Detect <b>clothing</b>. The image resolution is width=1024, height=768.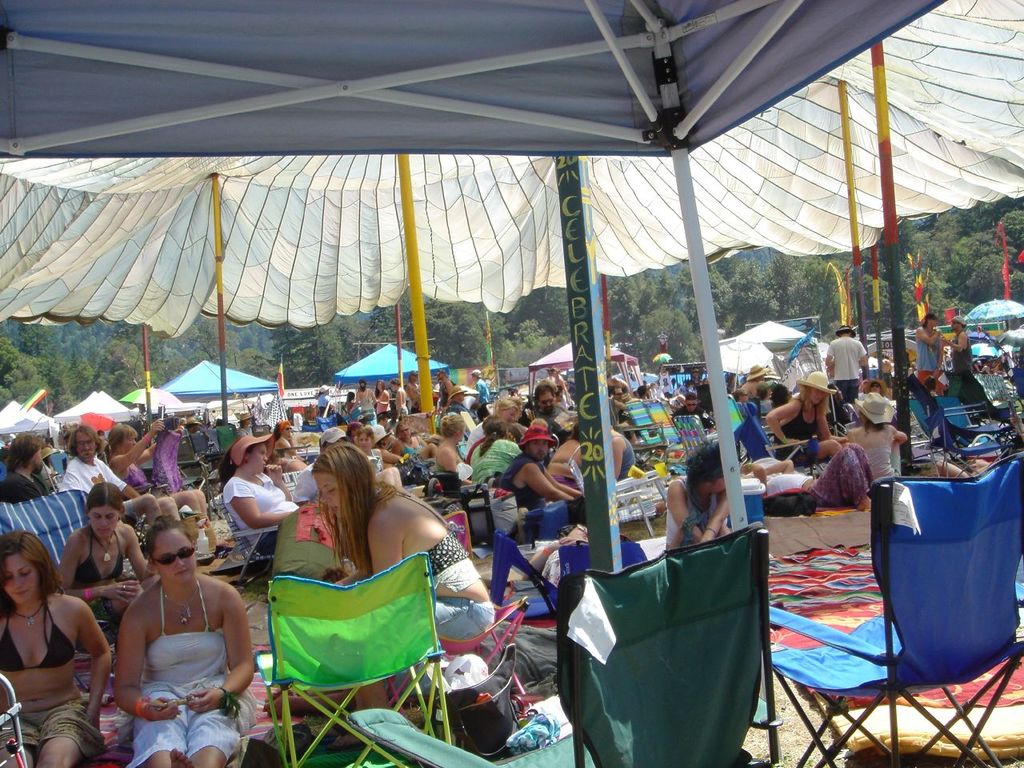
<bbox>394, 494, 491, 638</bbox>.
